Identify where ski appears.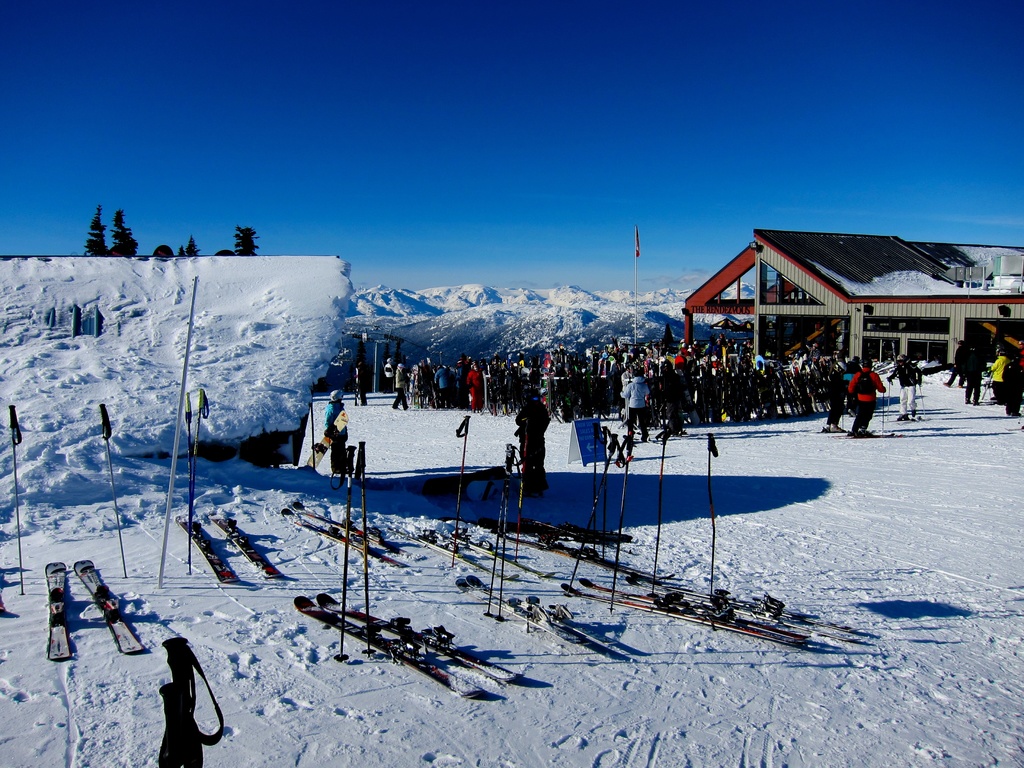
Appears at (left=446, top=524, right=556, bottom=580).
